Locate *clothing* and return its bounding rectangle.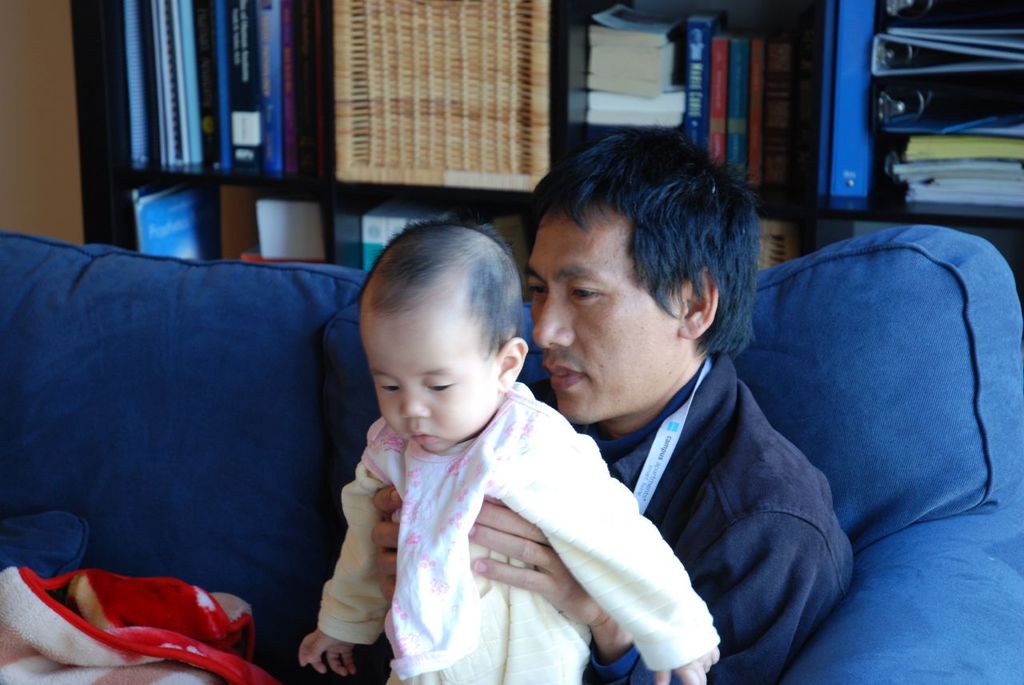
l=525, t=353, r=874, b=684.
